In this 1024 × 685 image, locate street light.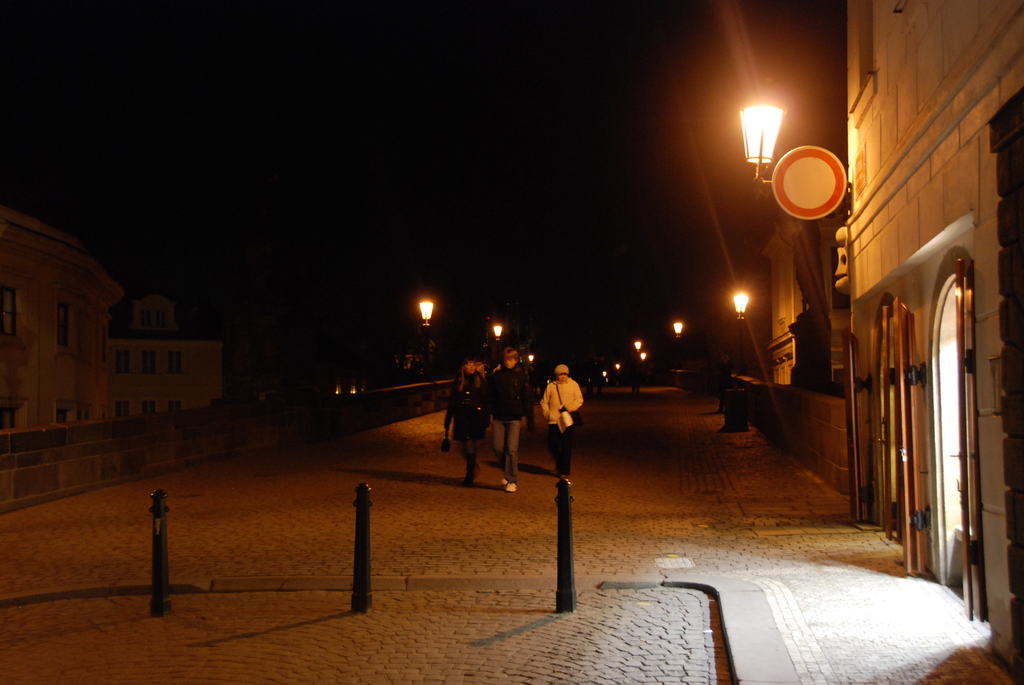
Bounding box: 733/87/849/370.
